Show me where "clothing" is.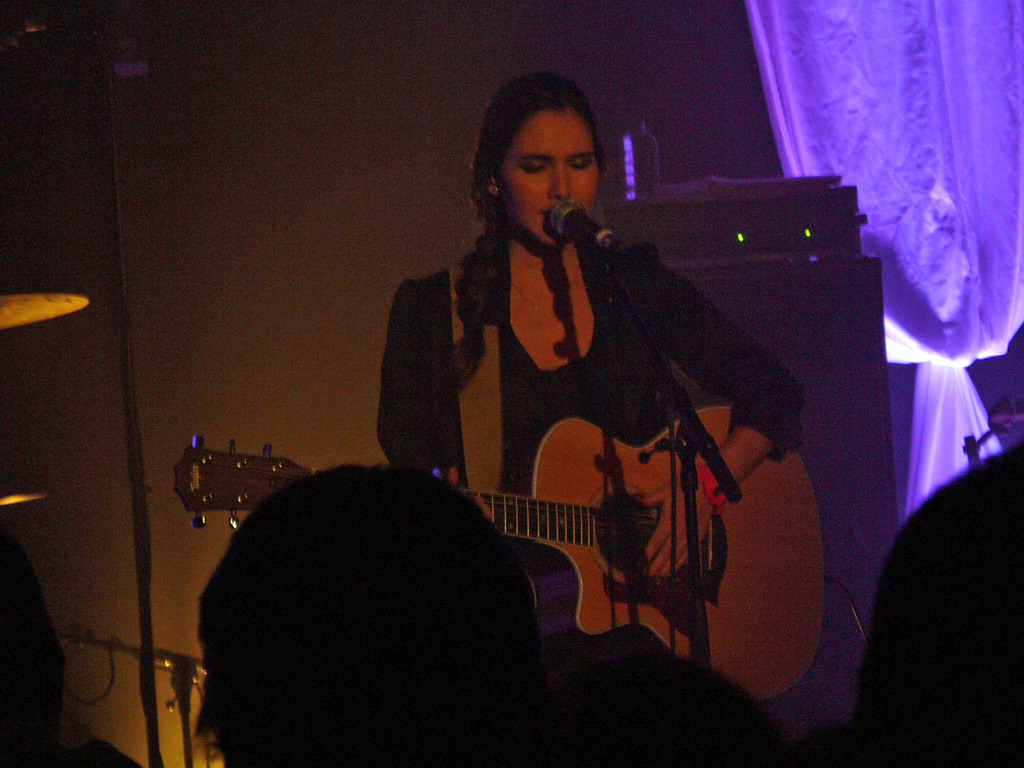
"clothing" is at Rect(372, 230, 787, 664).
